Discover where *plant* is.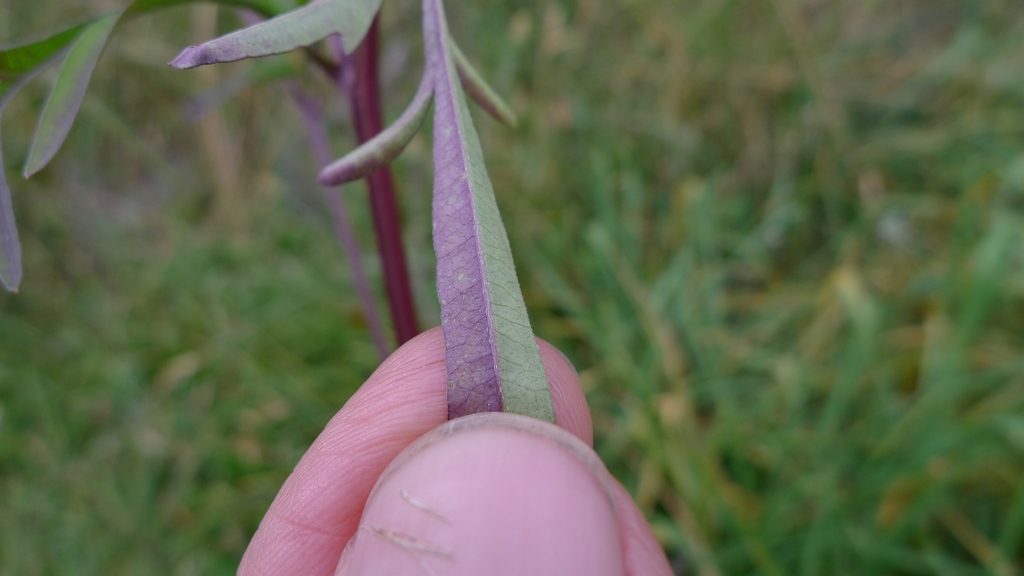
Discovered at <region>0, 0, 1023, 575</region>.
